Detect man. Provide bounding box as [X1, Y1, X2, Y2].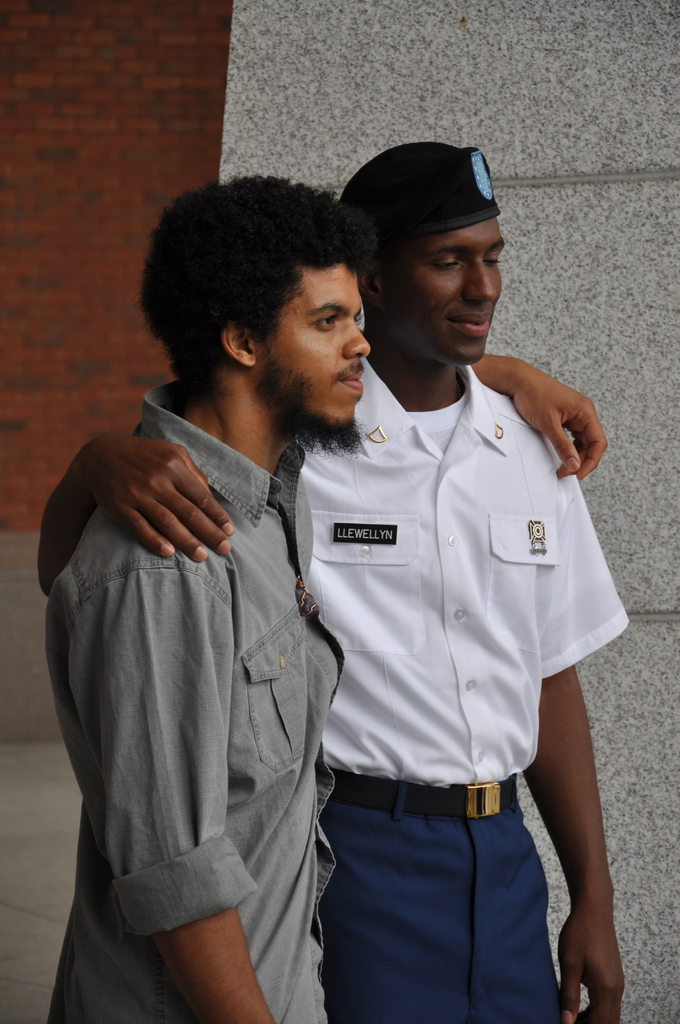
[38, 140, 630, 1023].
